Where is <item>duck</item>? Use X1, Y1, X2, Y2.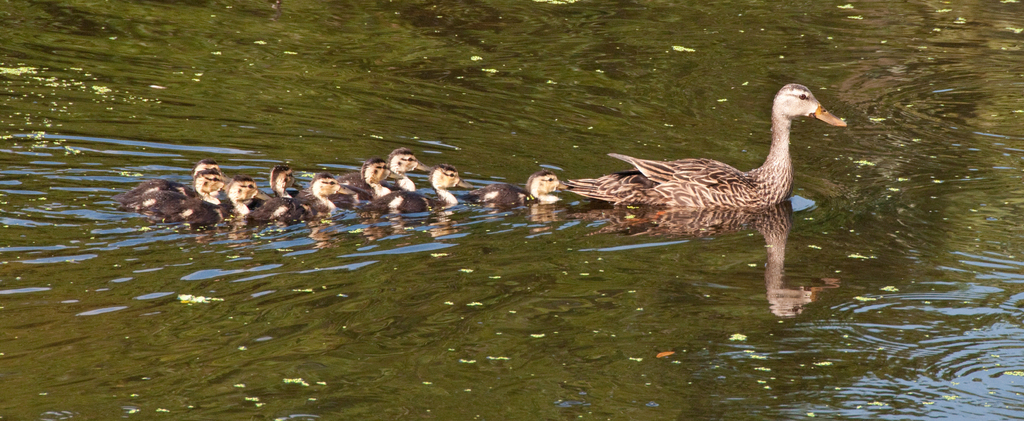
384, 147, 440, 198.
